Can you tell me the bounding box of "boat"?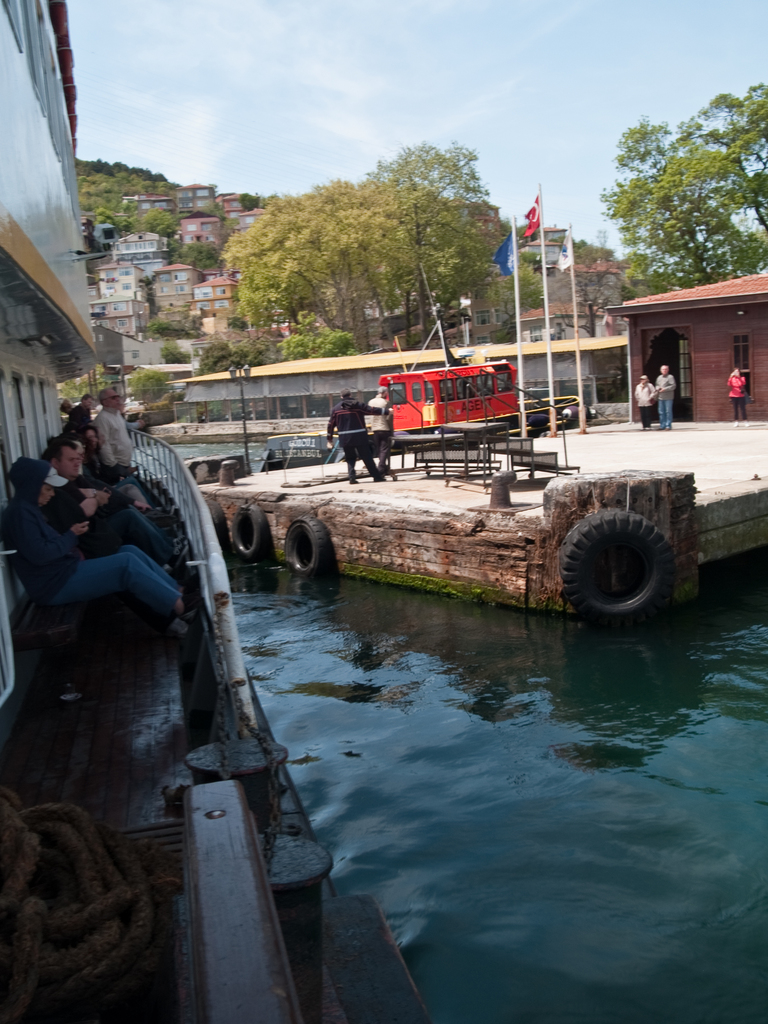
box(367, 363, 579, 438).
